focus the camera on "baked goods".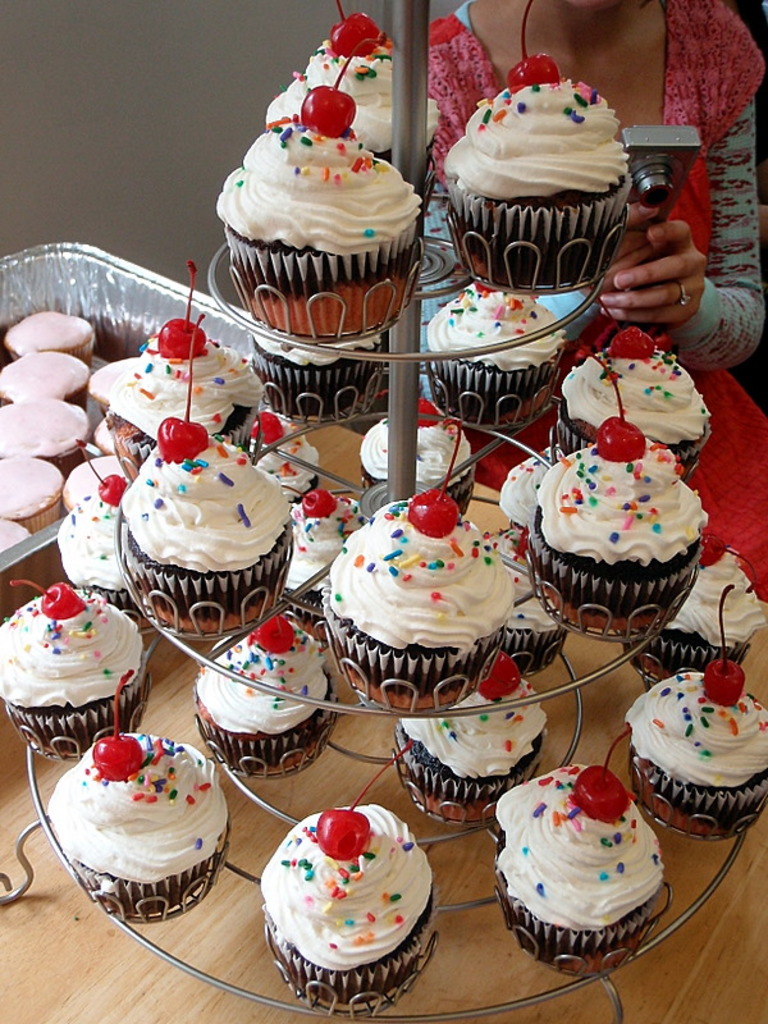
Focus region: <box>198,616,333,776</box>.
